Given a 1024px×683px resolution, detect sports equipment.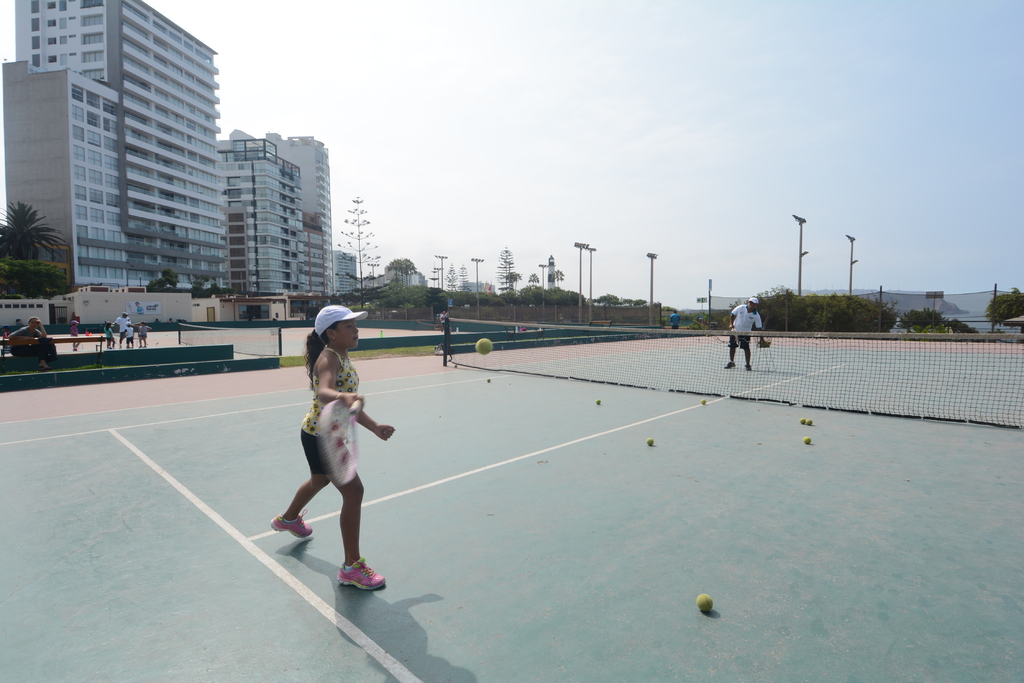
700, 398, 706, 406.
